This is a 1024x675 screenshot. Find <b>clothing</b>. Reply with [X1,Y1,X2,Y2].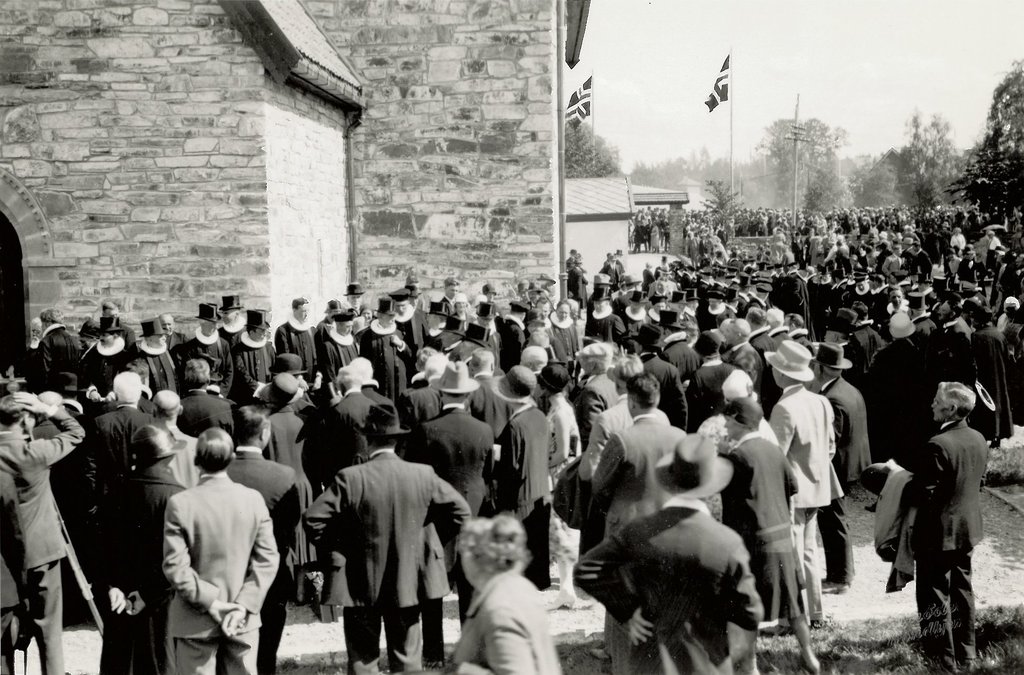
[331,392,371,477].
